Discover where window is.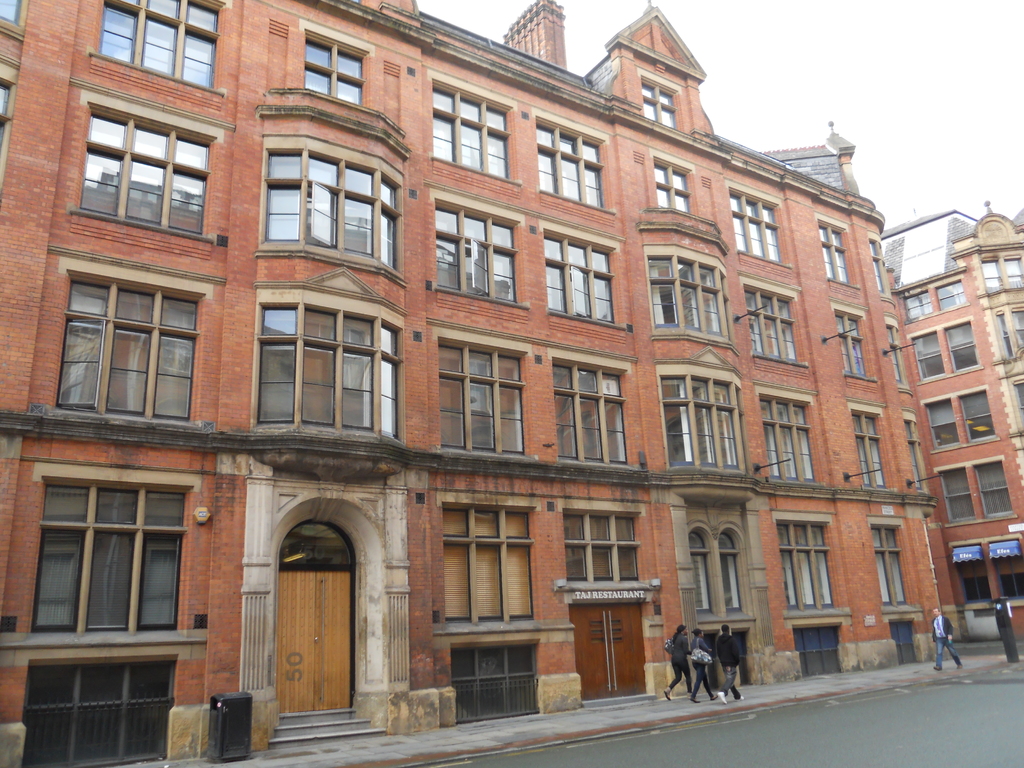
Discovered at locate(653, 148, 700, 218).
